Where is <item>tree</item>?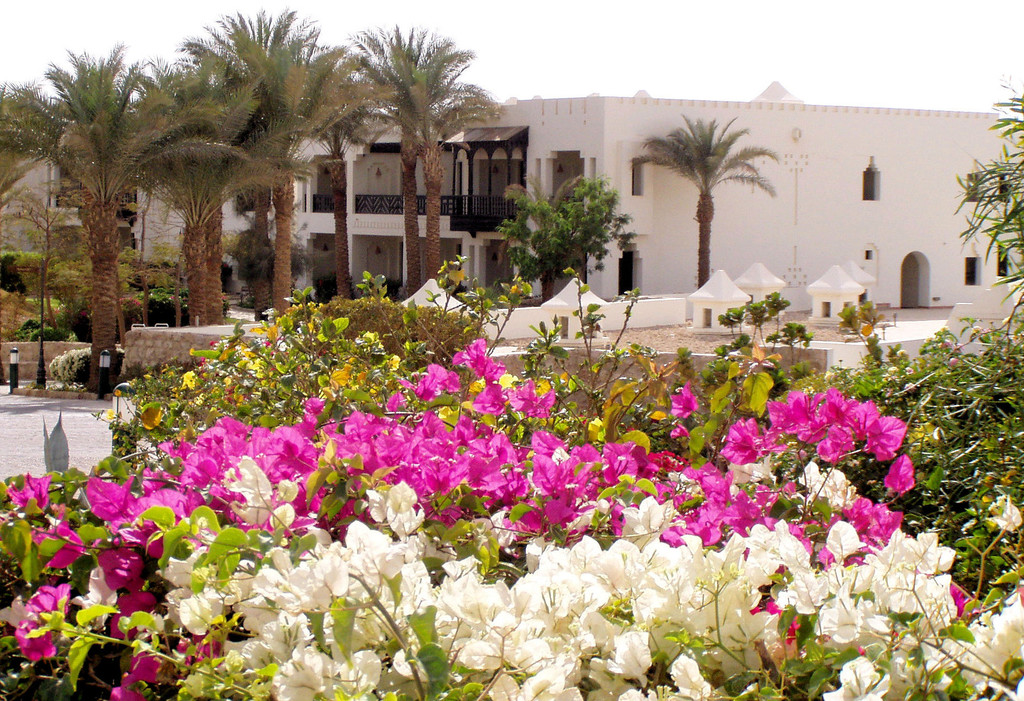
<box>624,113,784,288</box>.
